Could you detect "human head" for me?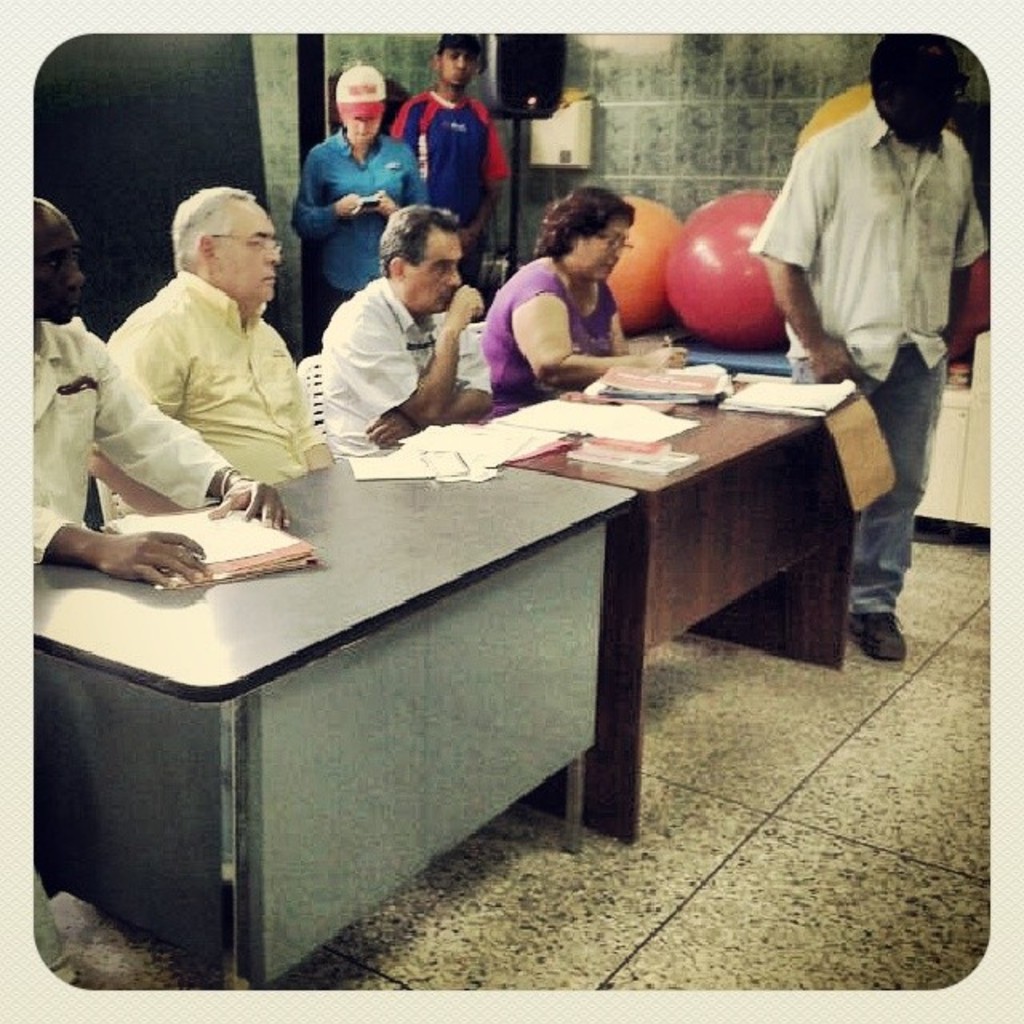
Detection result: [29,192,86,322].
